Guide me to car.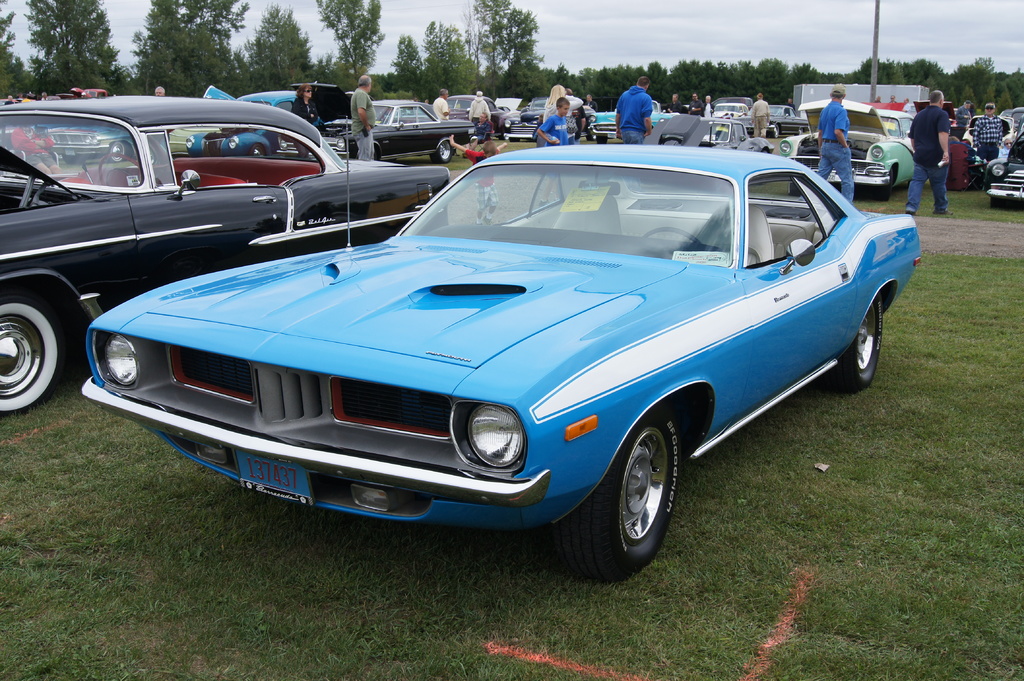
Guidance: left=0, top=90, right=451, bottom=417.
